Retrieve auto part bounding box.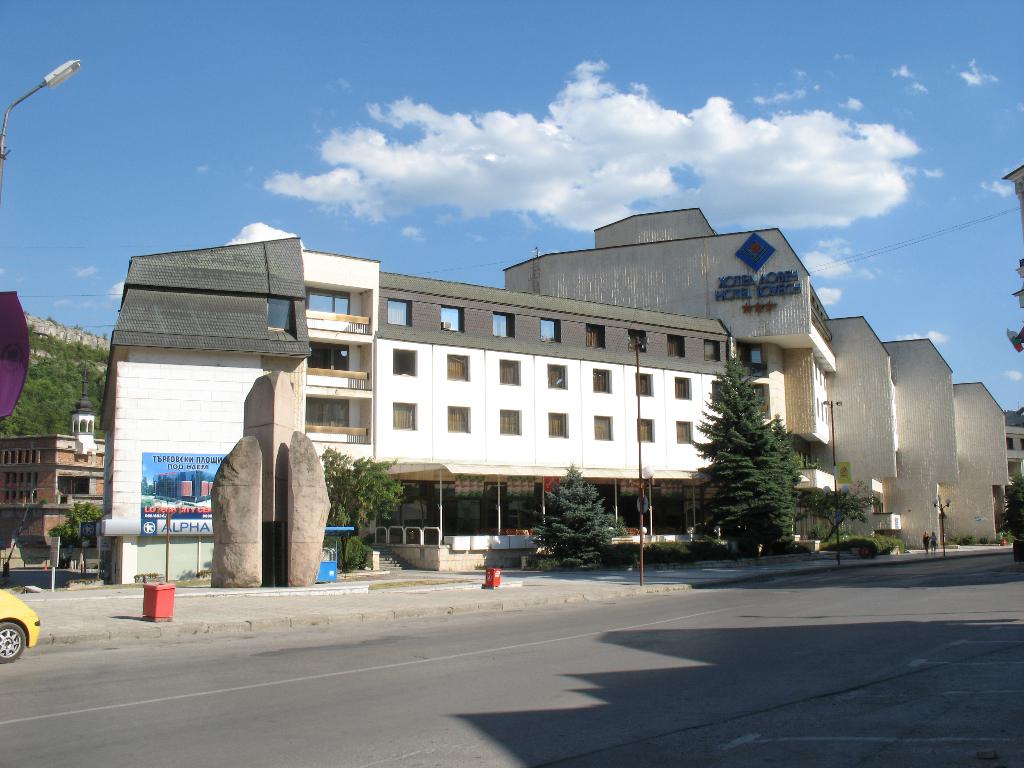
Bounding box: region(0, 584, 35, 650).
